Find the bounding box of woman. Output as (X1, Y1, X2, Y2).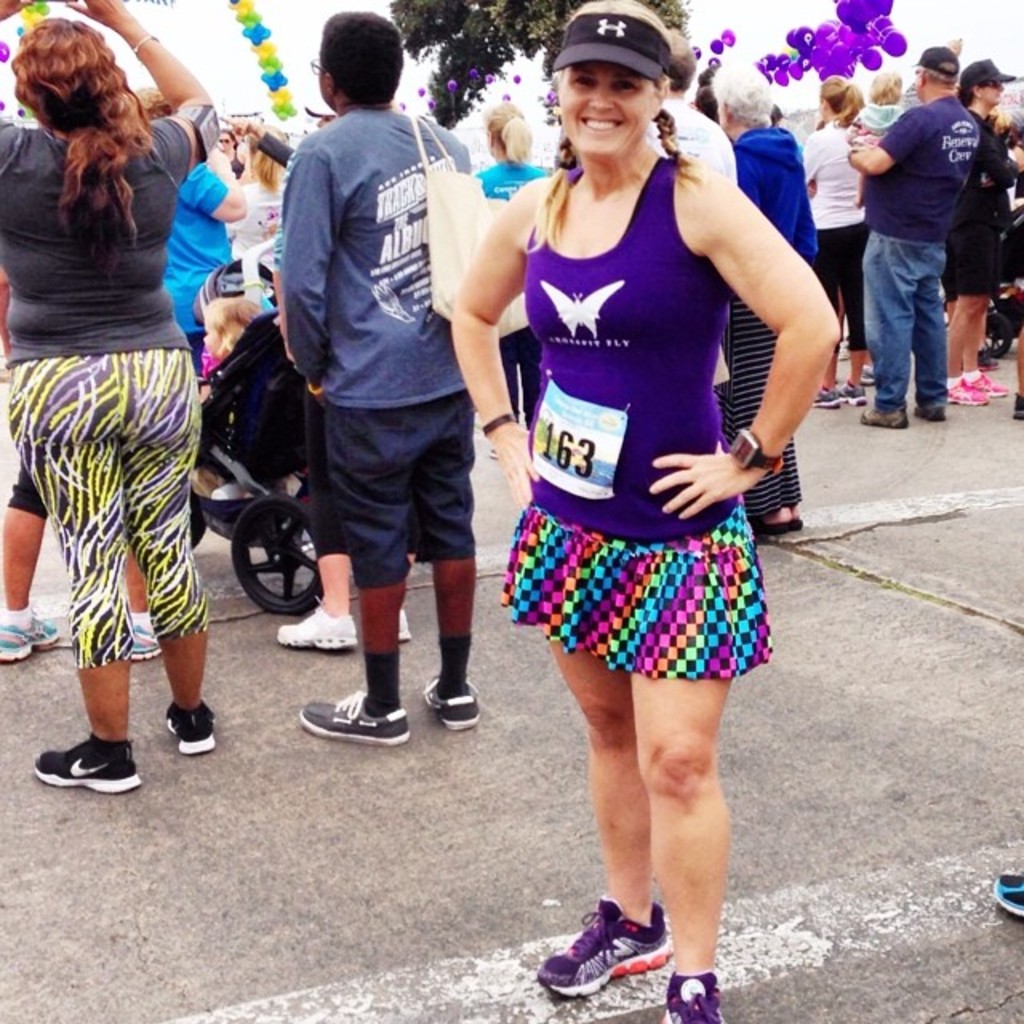
(0, 0, 227, 803).
